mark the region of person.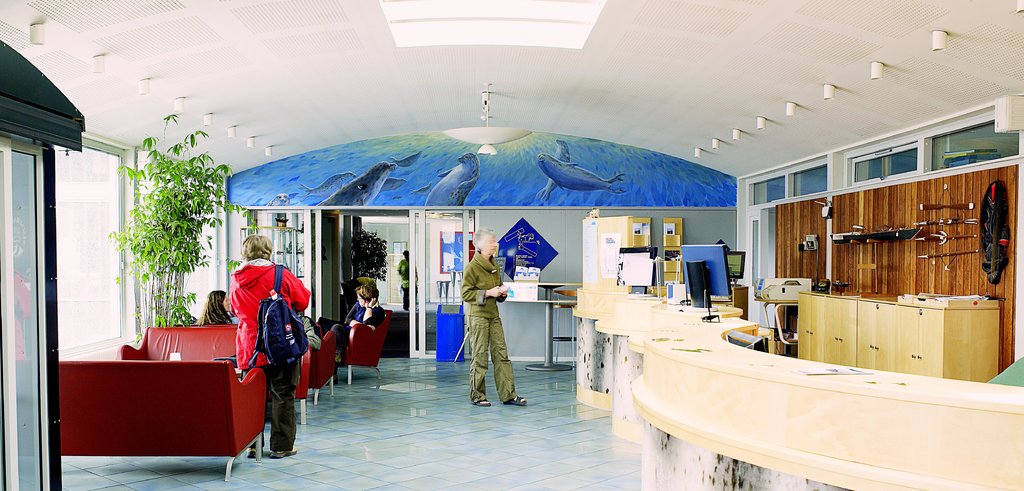
Region: [left=224, top=237, right=313, bottom=456].
